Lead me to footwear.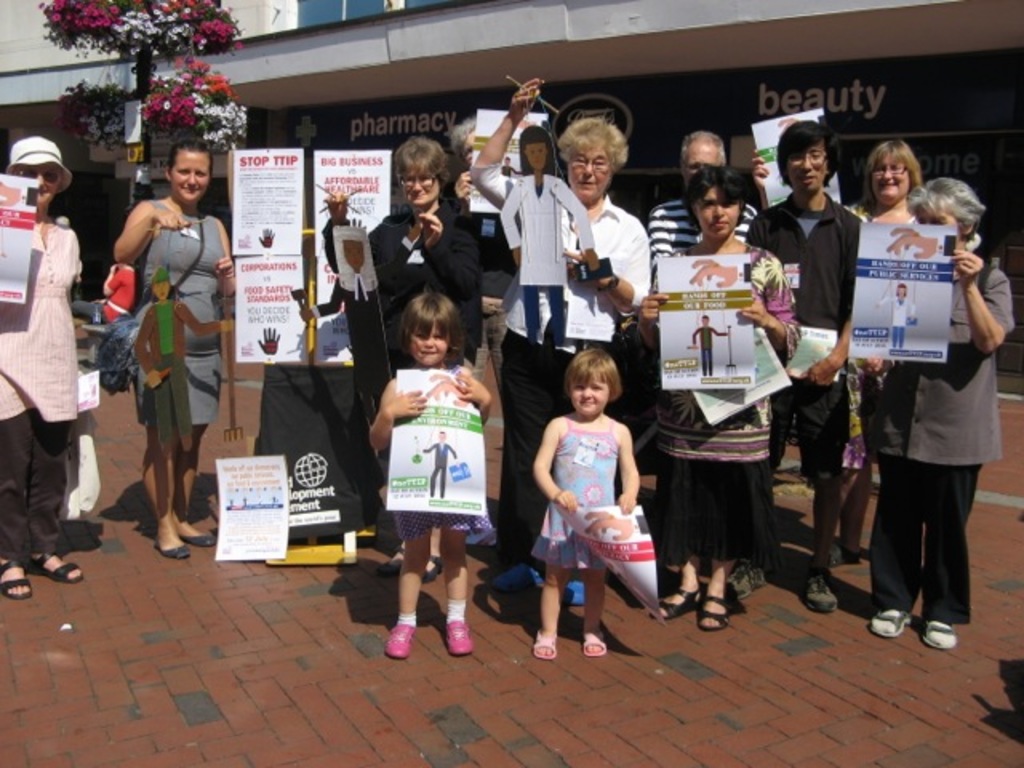
Lead to crop(917, 619, 960, 656).
